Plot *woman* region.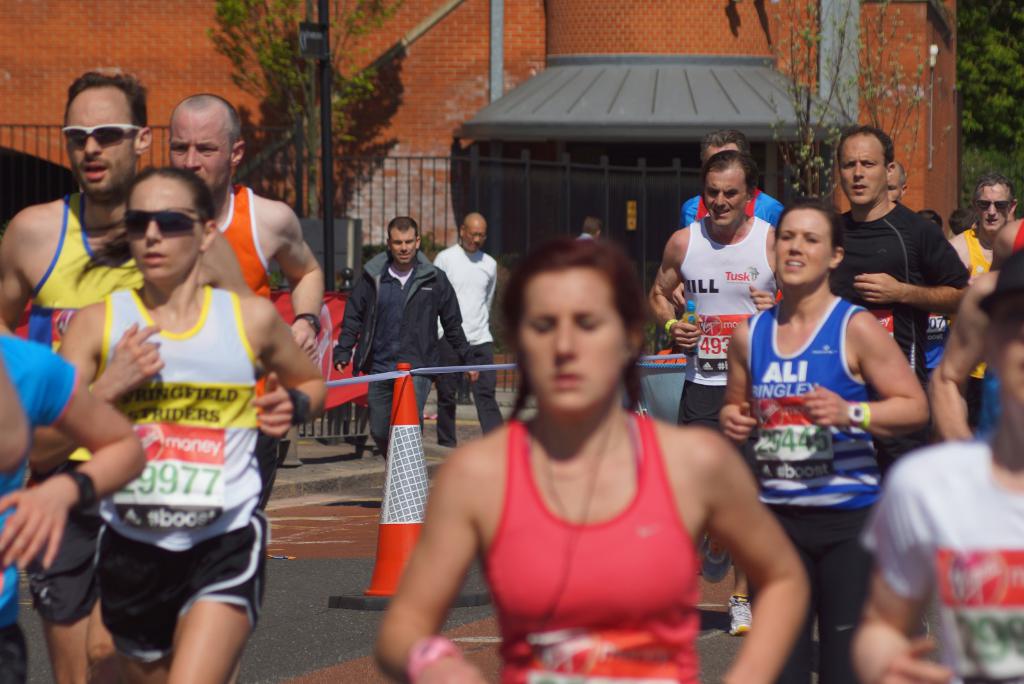
Plotted at locate(722, 199, 925, 681).
